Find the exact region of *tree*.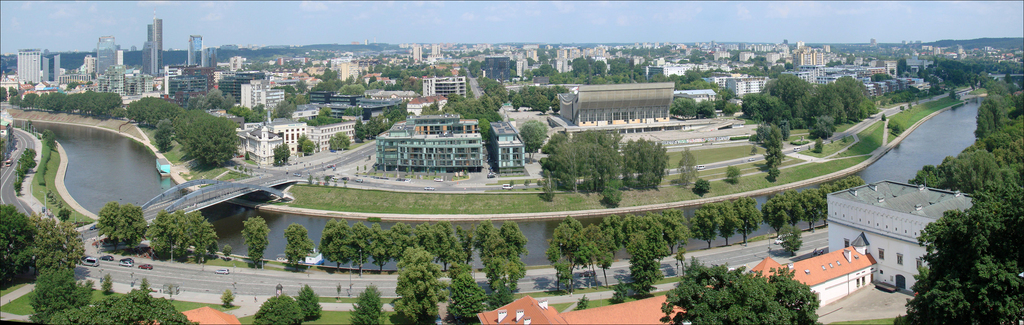
Exact region: x1=8, y1=148, x2=42, y2=197.
